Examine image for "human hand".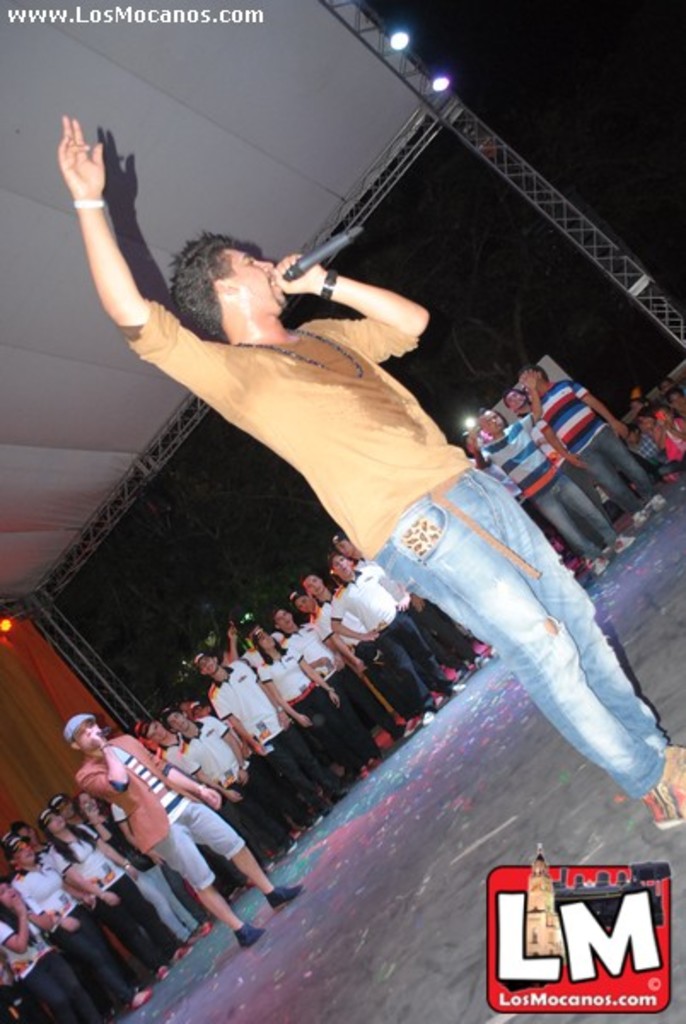
Examination result: x1=517 y1=369 x2=539 y2=391.
